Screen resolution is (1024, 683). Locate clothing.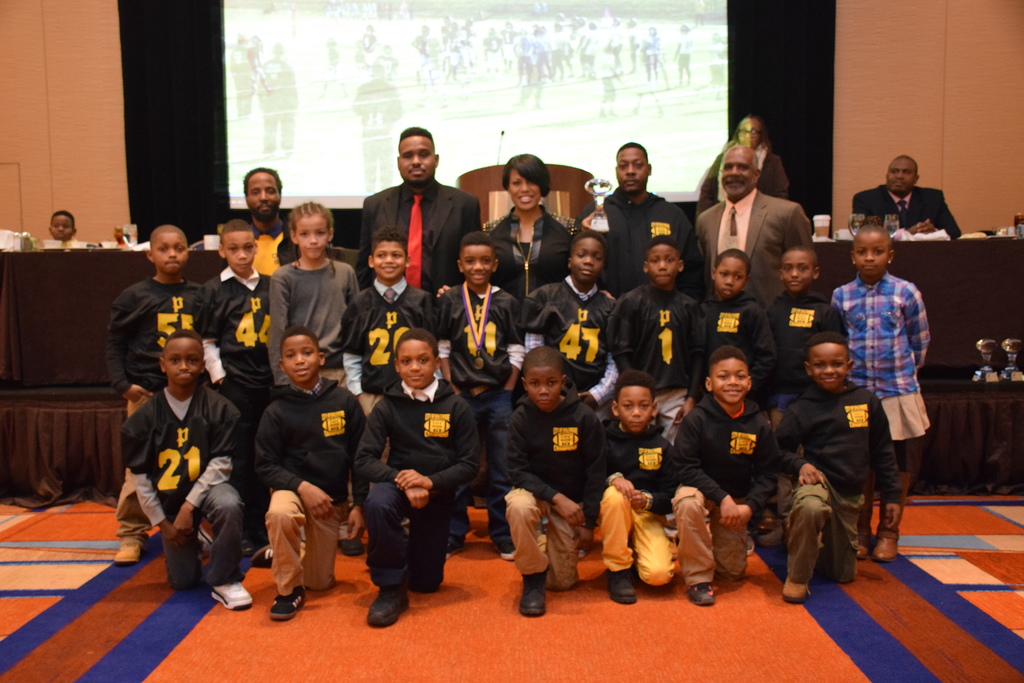
Rect(853, 186, 963, 240).
